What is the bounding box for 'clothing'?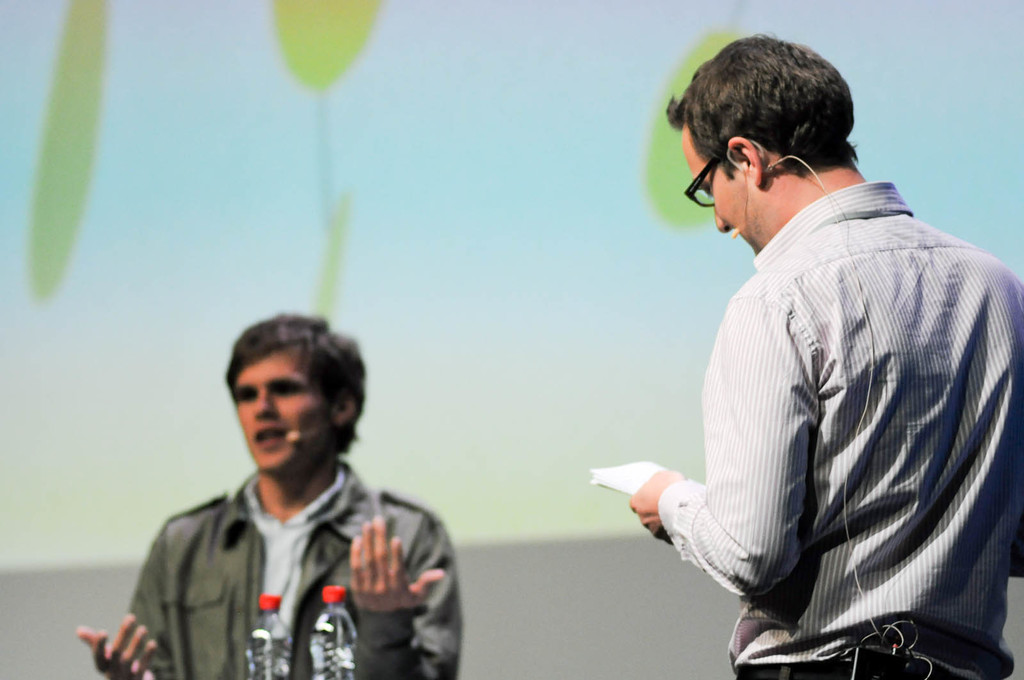
BBox(636, 154, 1006, 647).
